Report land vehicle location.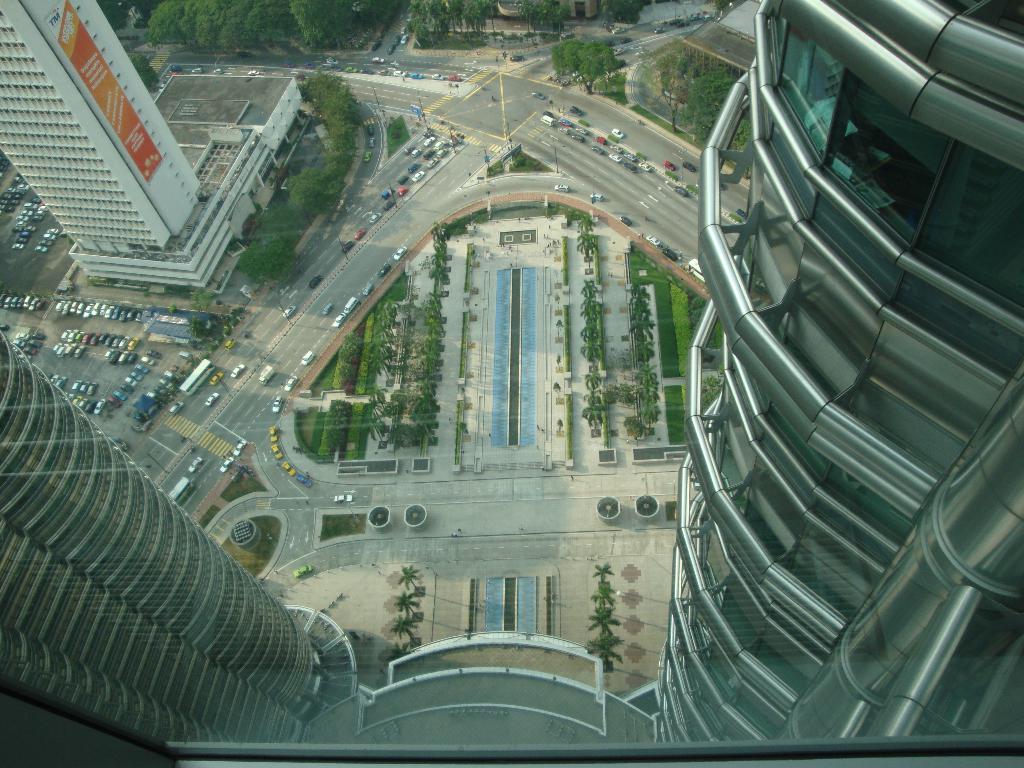
Report: l=685, t=258, r=706, b=283.
